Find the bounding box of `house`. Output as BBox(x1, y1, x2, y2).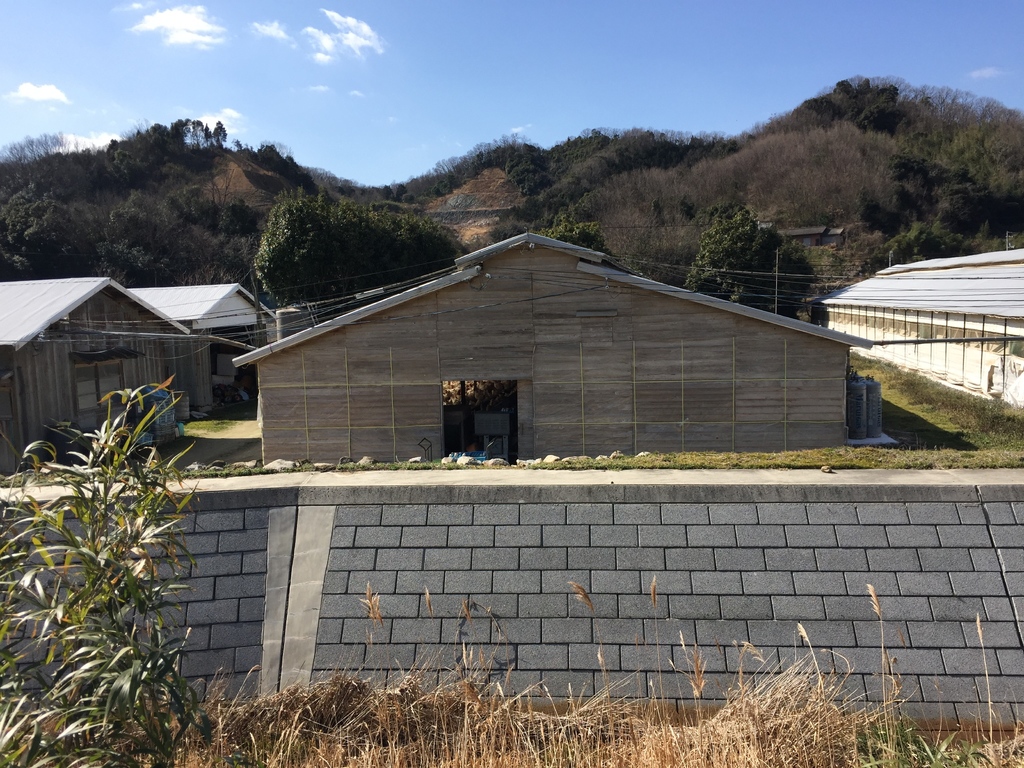
BBox(128, 276, 284, 410).
